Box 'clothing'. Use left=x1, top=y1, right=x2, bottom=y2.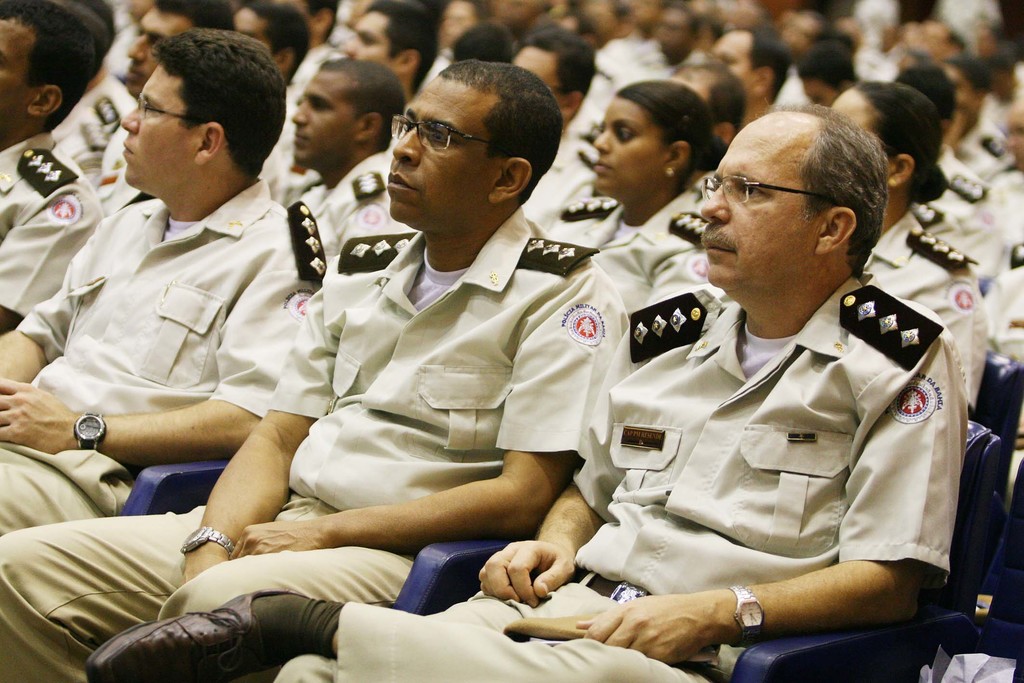
left=288, top=124, right=439, bottom=277.
